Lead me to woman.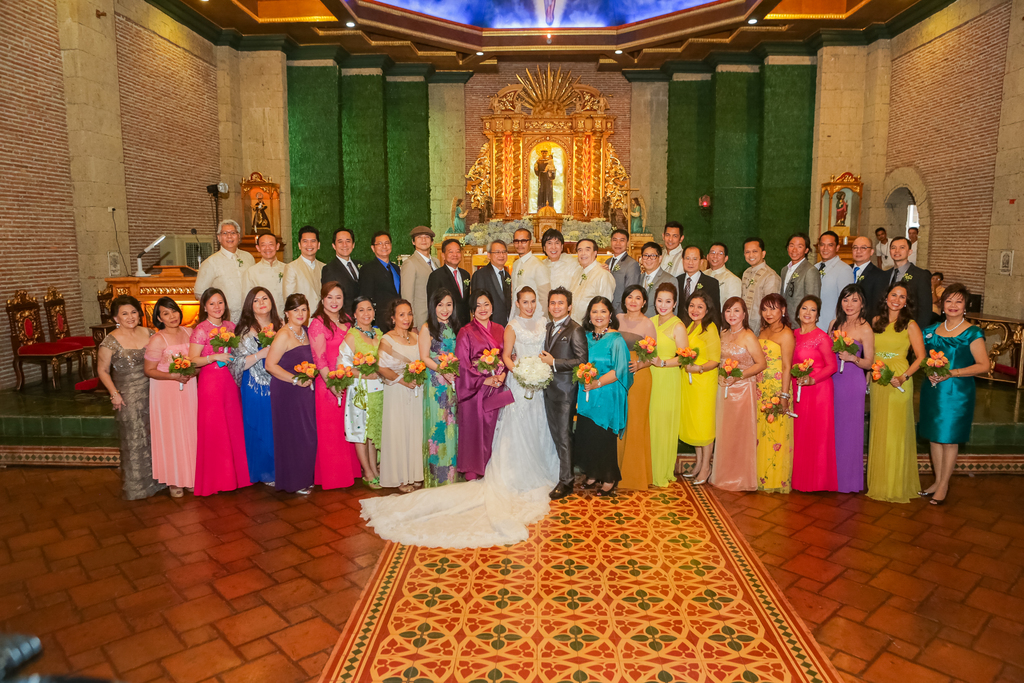
Lead to box=[354, 284, 563, 548].
